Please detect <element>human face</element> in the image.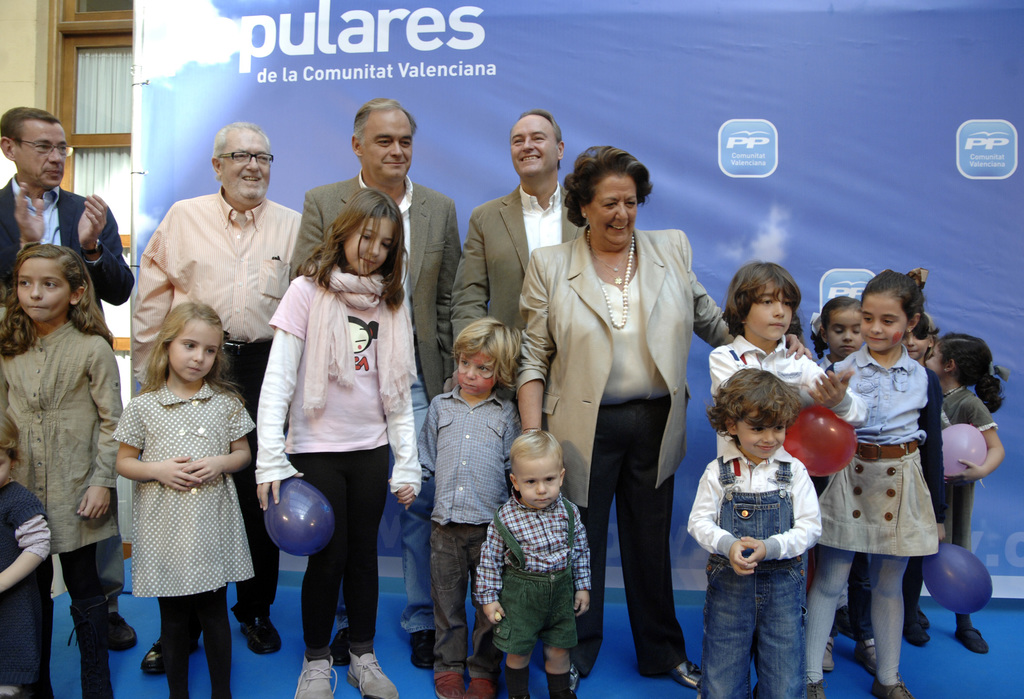
bbox=(173, 317, 218, 381).
